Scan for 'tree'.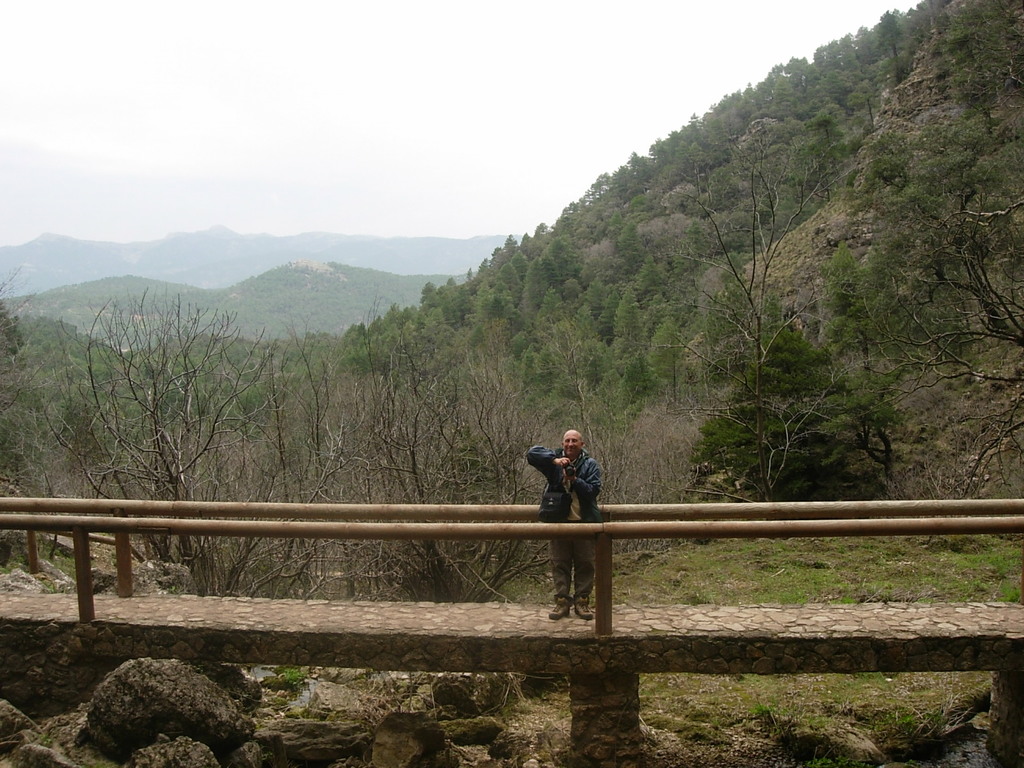
Scan result: <bbox>690, 308, 904, 503</bbox>.
